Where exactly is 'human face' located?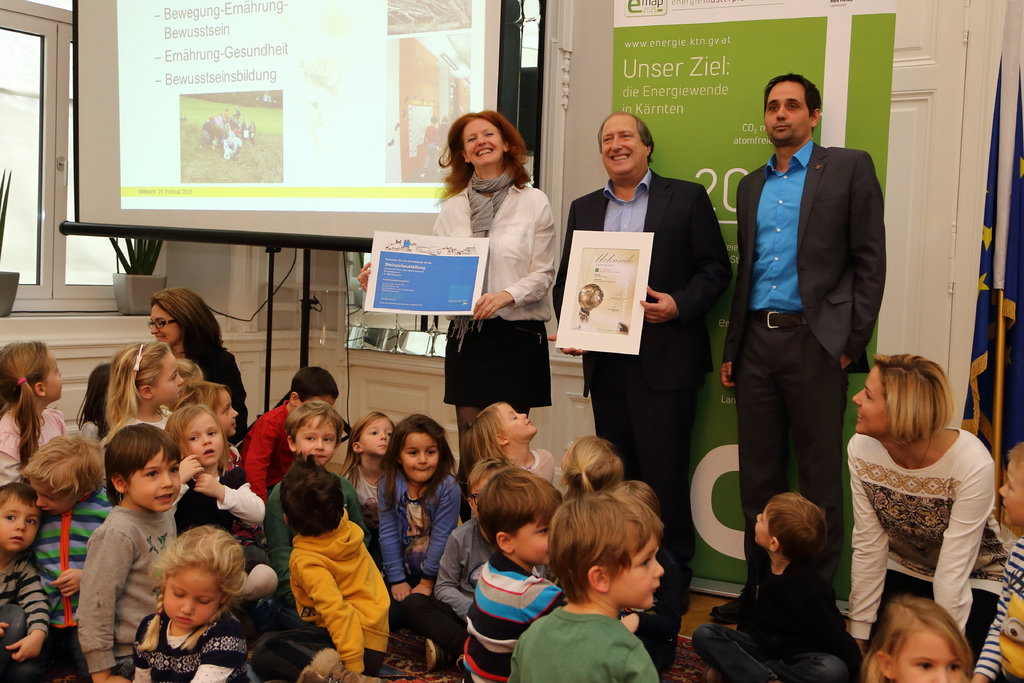
Its bounding box is {"x1": 892, "y1": 618, "x2": 966, "y2": 682}.
